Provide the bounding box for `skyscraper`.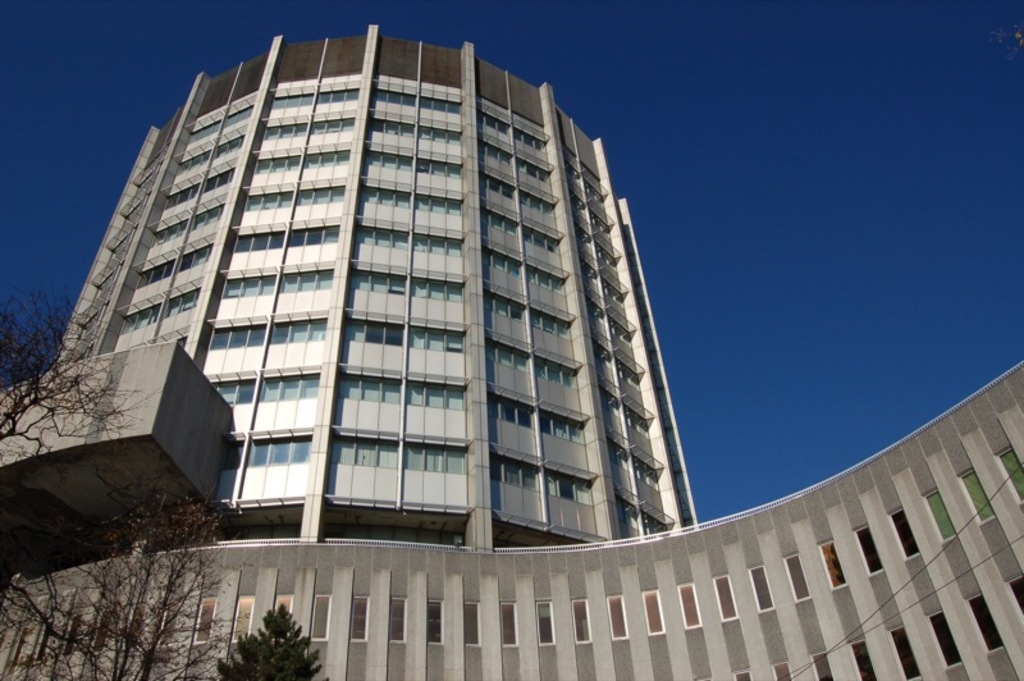
56:15:863:680.
